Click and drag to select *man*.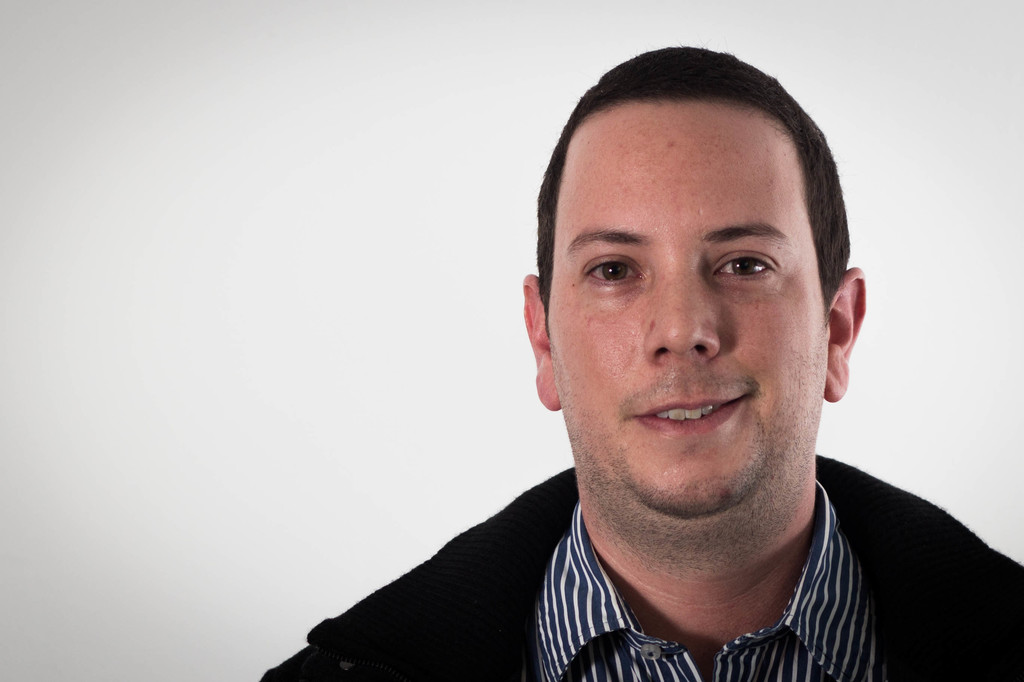
Selection: [220, 49, 1023, 681].
